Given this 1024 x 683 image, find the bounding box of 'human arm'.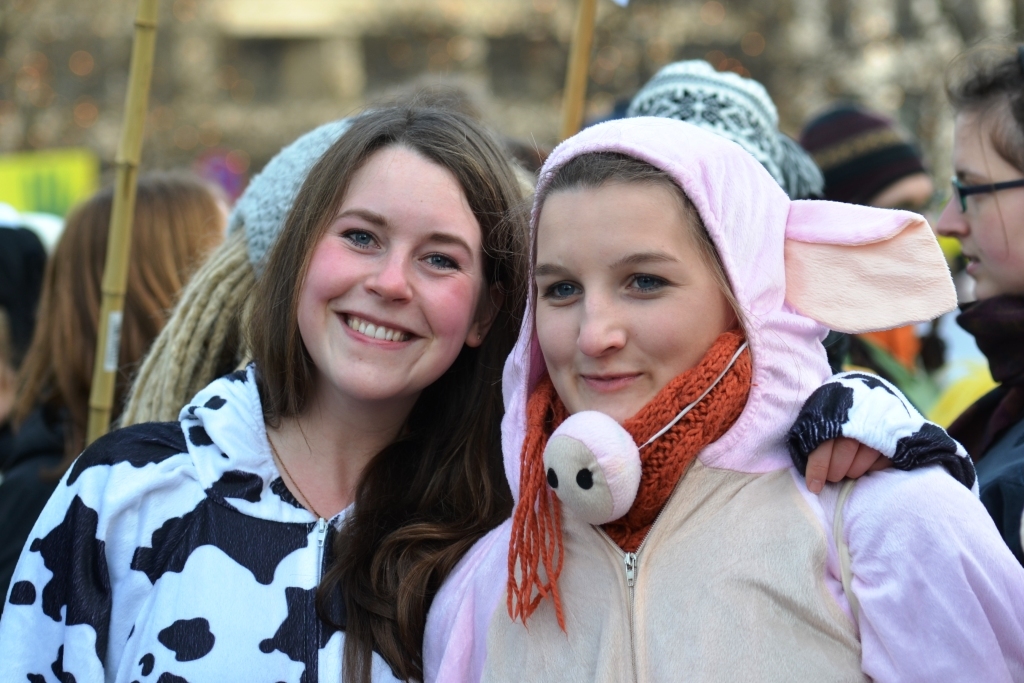
l=766, t=359, r=967, b=494.
